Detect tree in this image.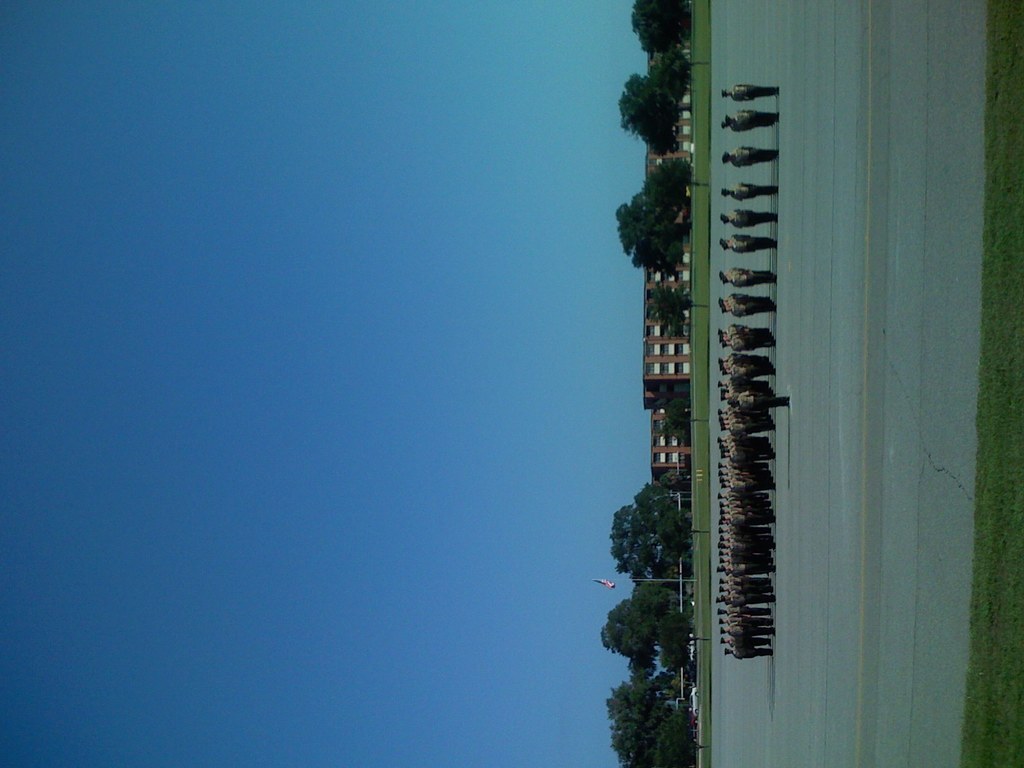
Detection: BBox(652, 286, 692, 340).
